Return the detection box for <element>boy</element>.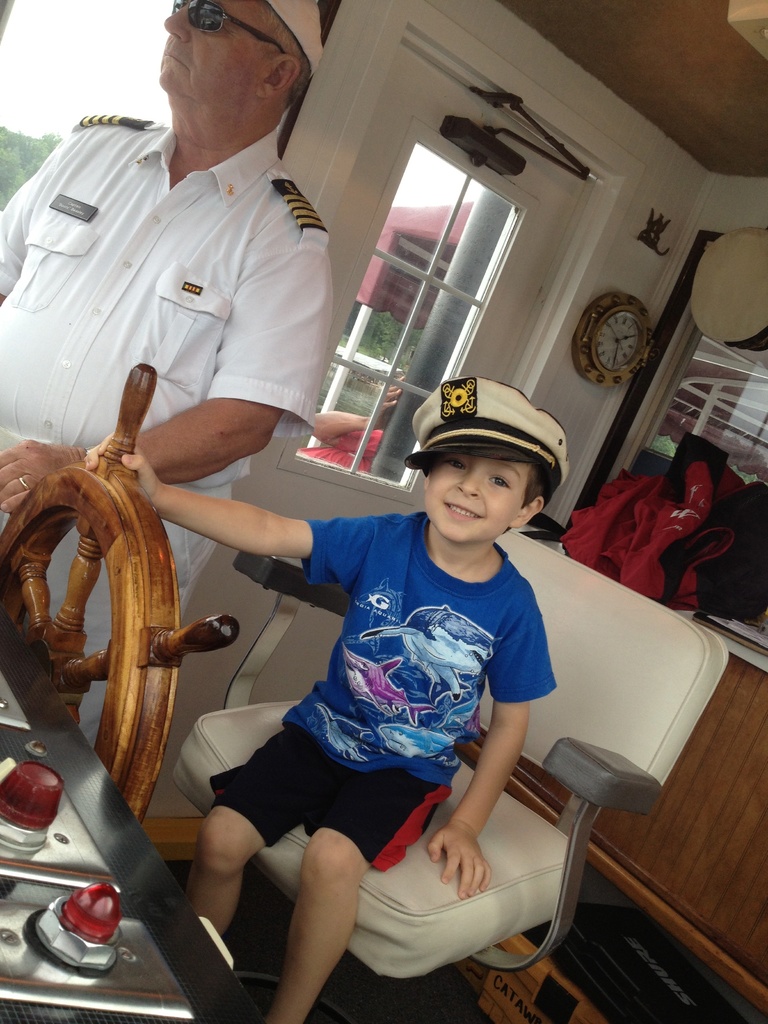
148:351:609:990.
